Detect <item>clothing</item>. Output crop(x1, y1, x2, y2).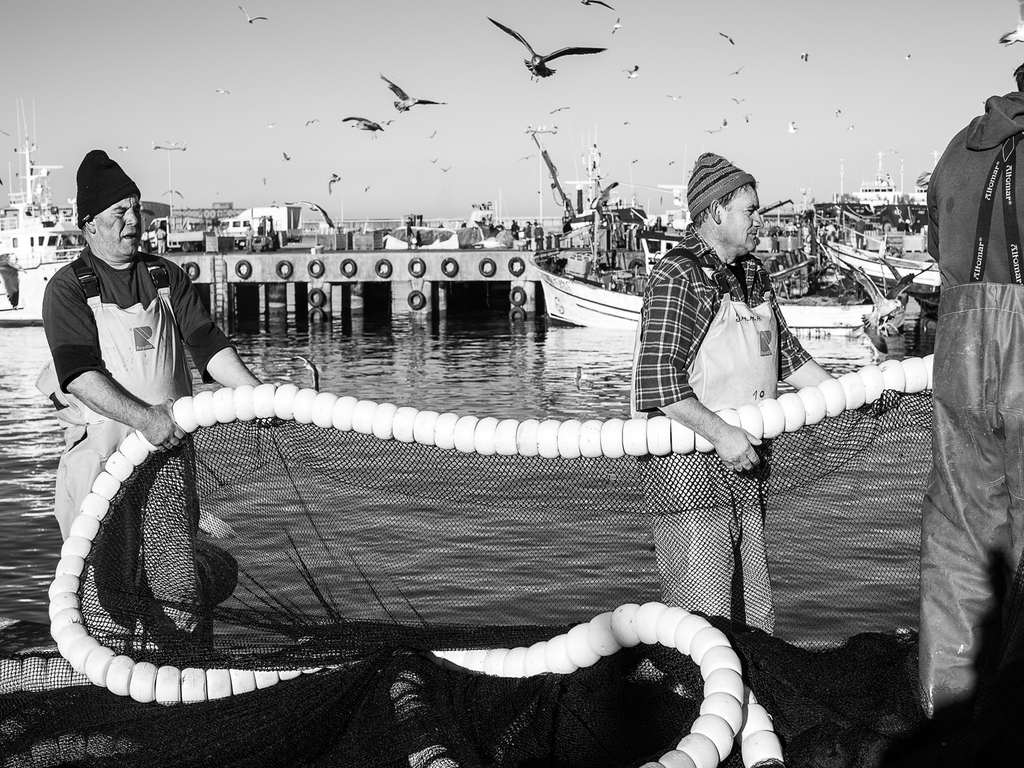
crop(632, 219, 826, 638).
